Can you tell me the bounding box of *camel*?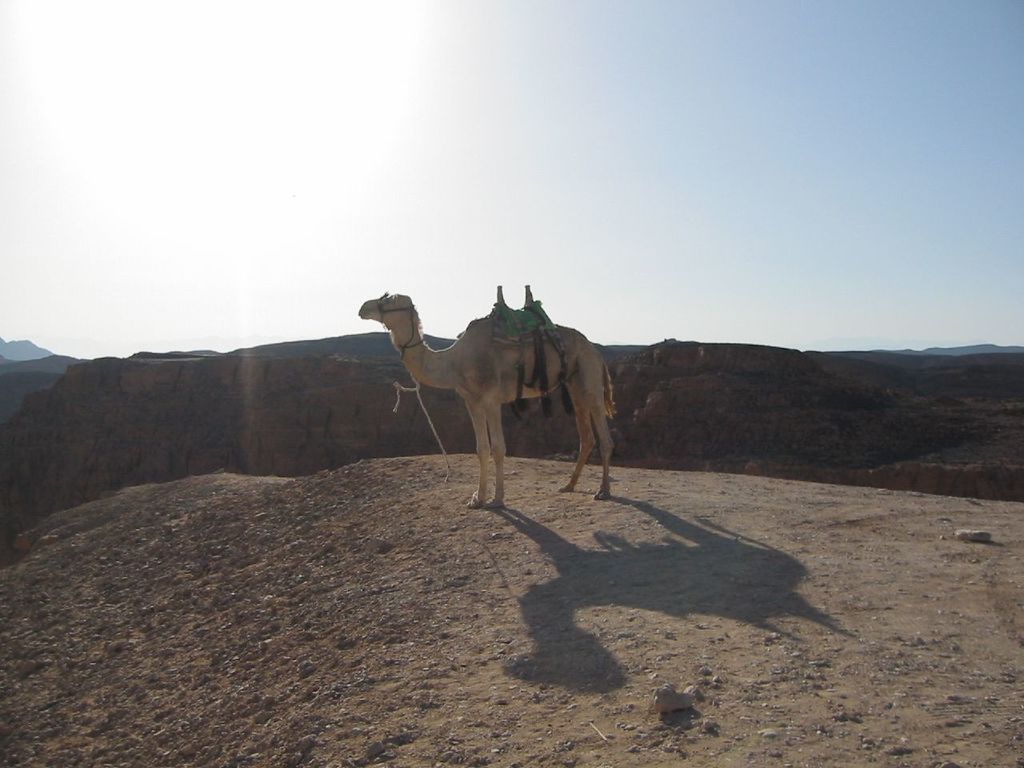
{"x1": 355, "y1": 294, "x2": 621, "y2": 510}.
